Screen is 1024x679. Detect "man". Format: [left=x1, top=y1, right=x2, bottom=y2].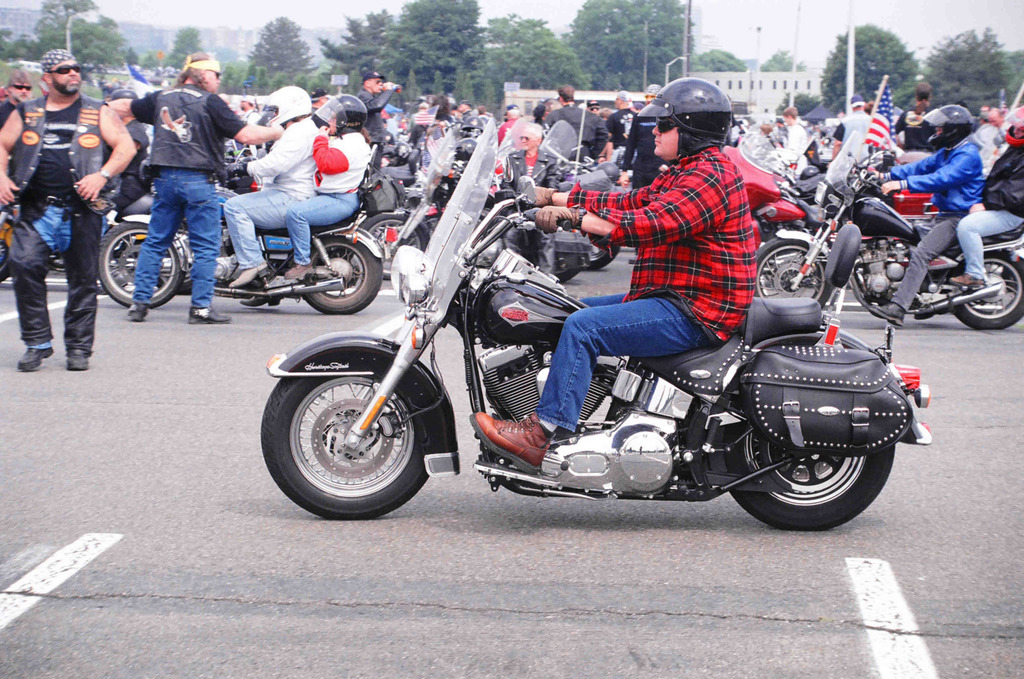
[left=350, top=67, right=396, bottom=140].
